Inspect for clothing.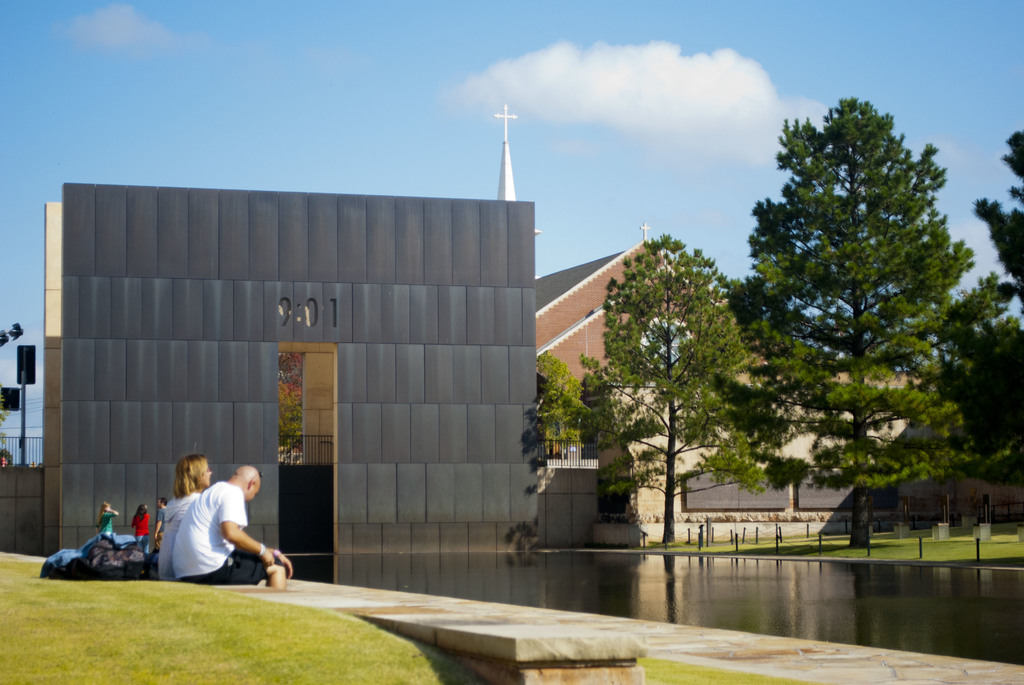
Inspection: (x1=132, y1=511, x2=148, y2=545).
